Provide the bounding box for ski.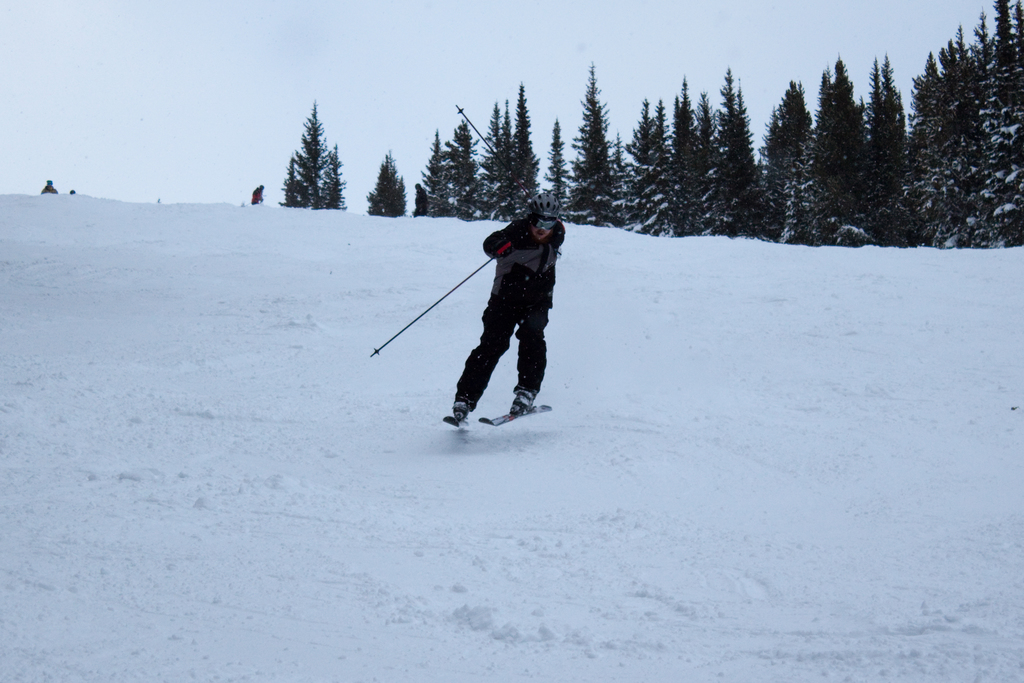
detection(477, 398, 556, 431).
